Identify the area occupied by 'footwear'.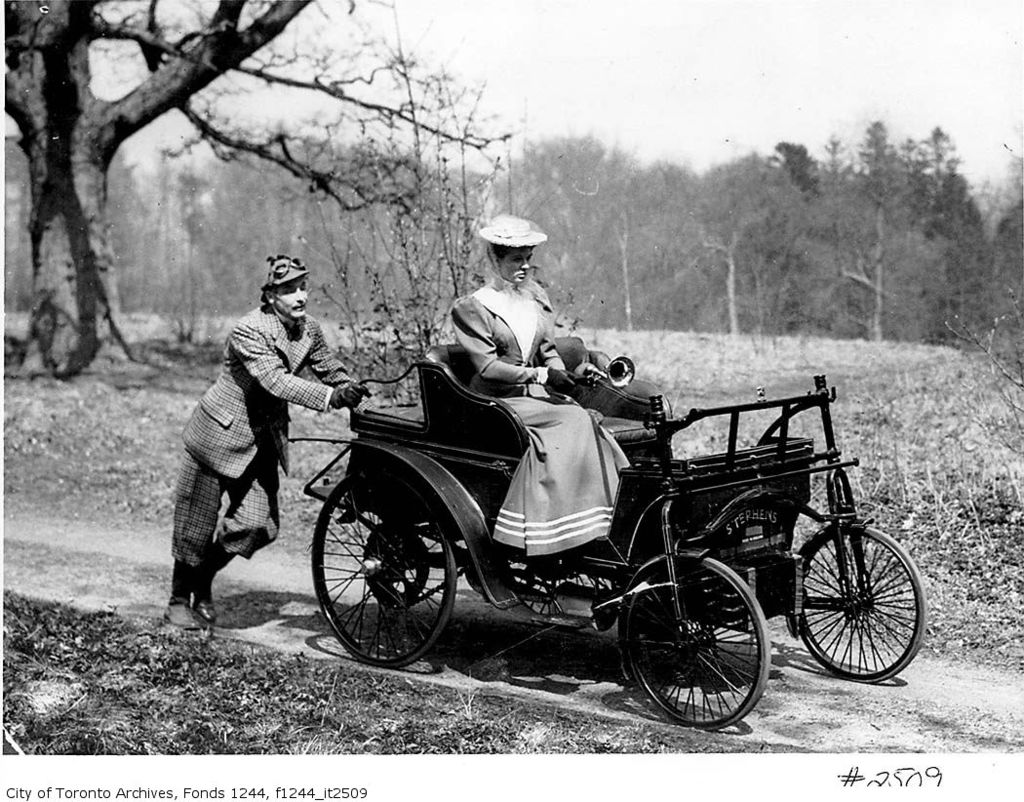
Area: [162,593,207,626].
